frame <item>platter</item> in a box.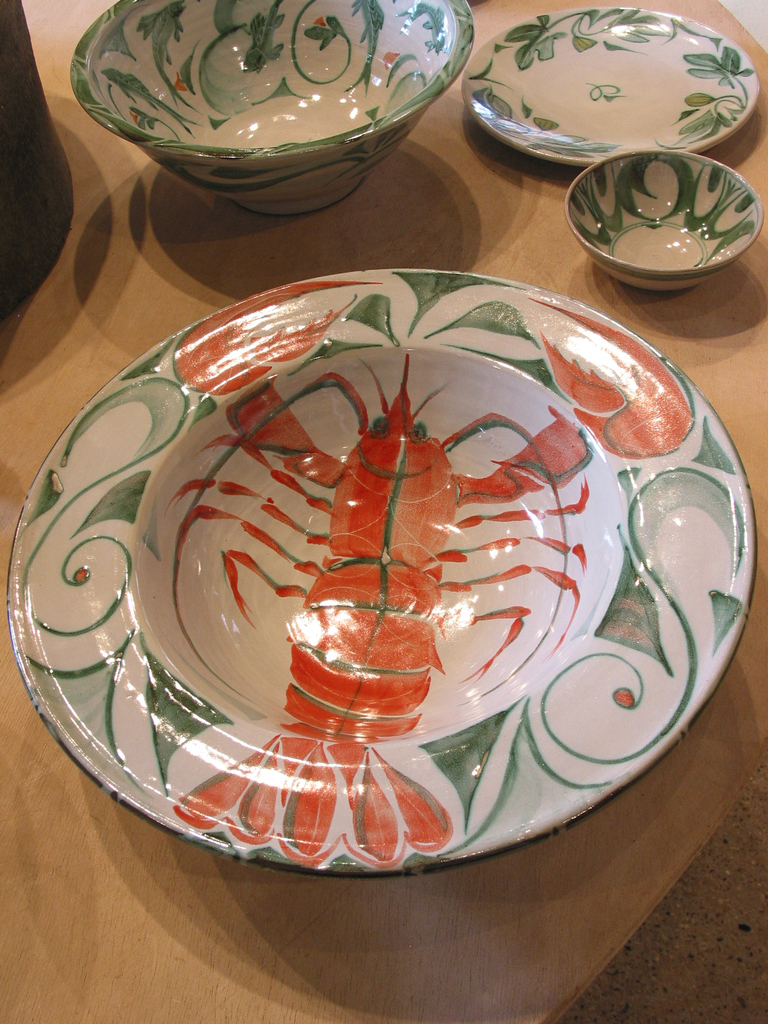
left=462, top=6, right=756, bottom=168.
